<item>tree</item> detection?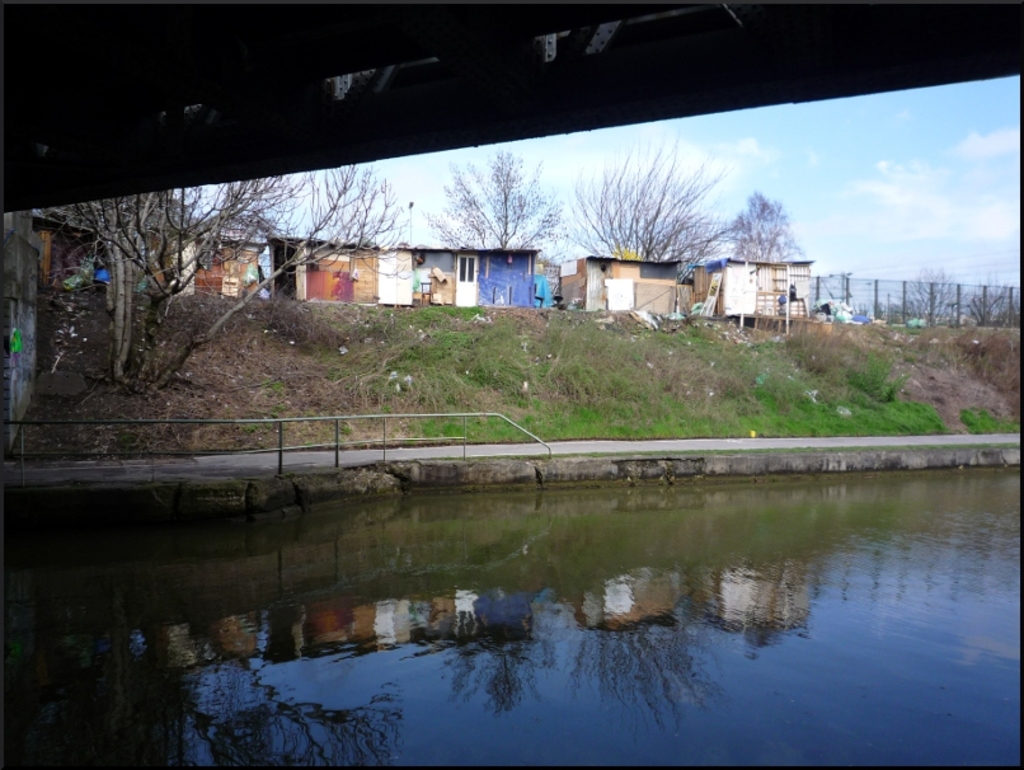
<region>421, 141, 569, 262</region>
